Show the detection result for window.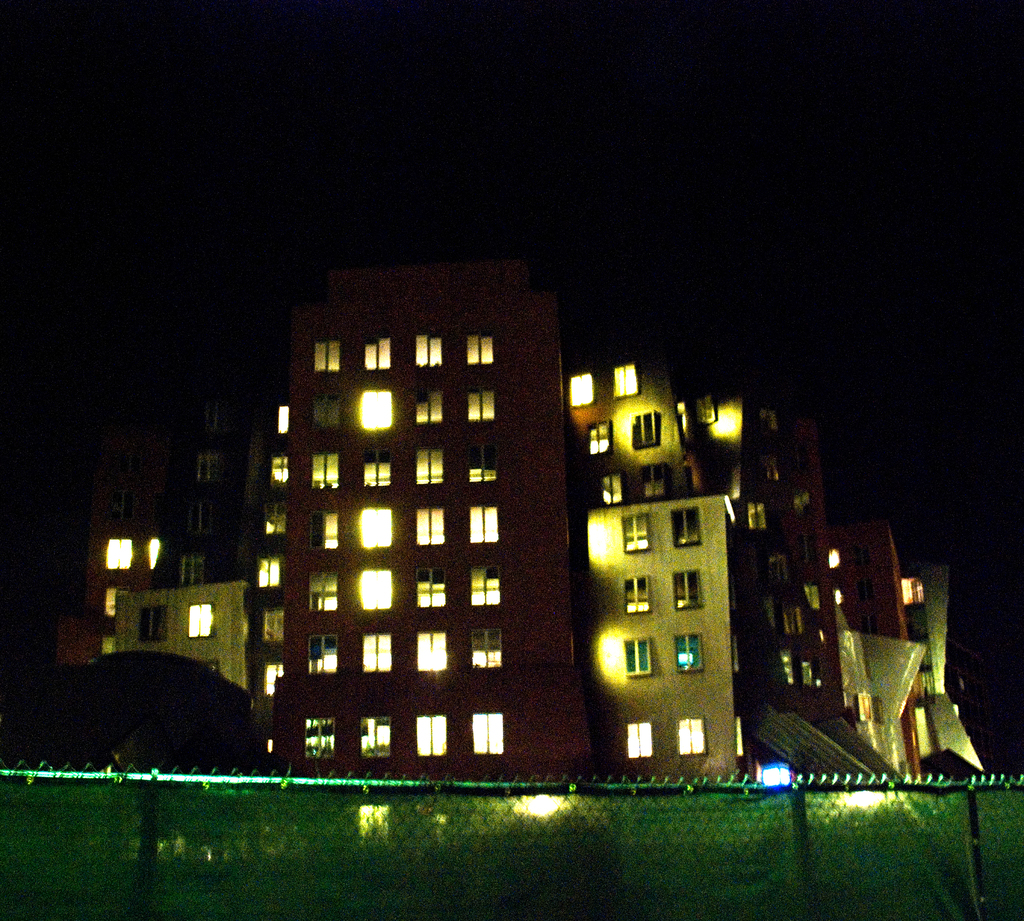
left=355, top=715, right=394, bottom=762.
